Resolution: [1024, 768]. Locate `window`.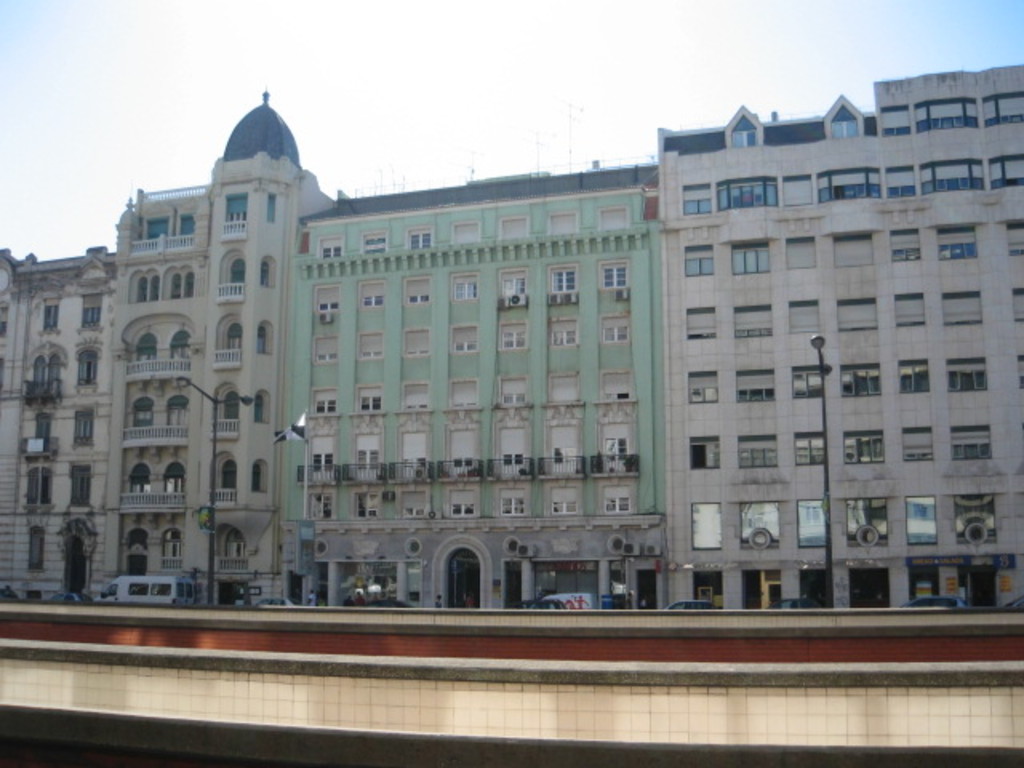
[691, 502, 720, 555].
